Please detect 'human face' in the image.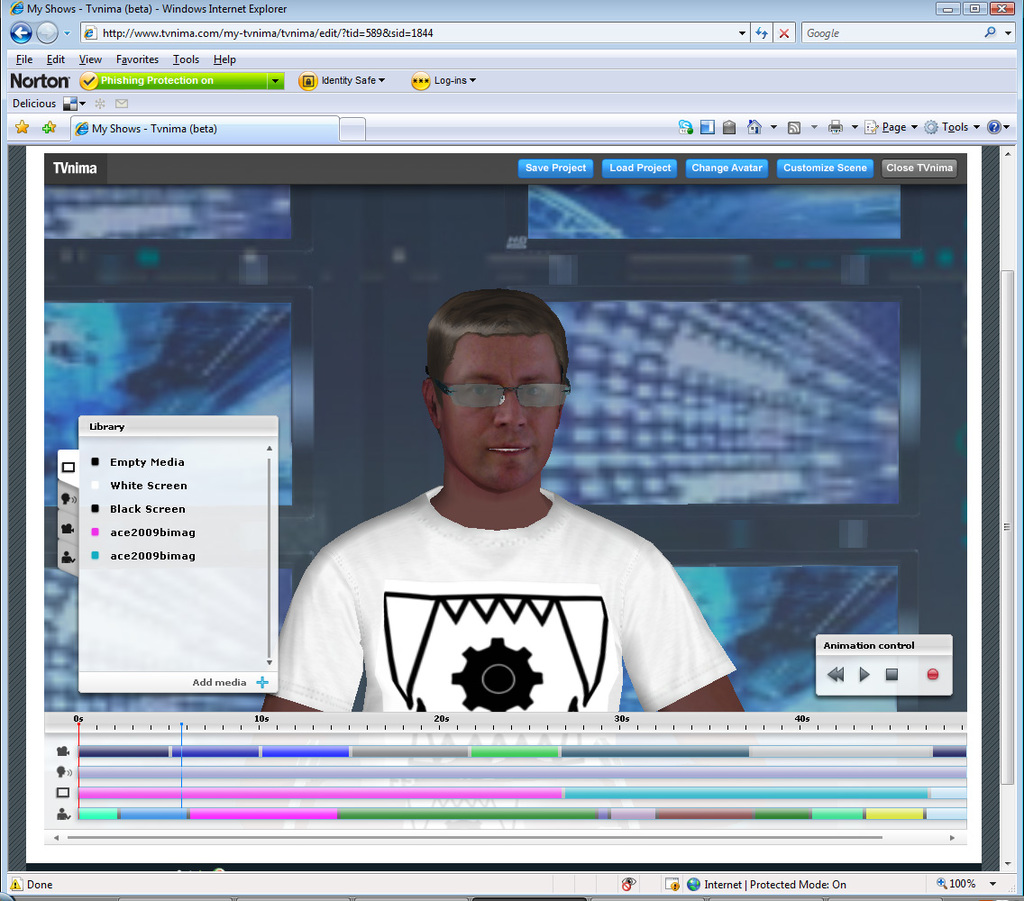
[430,342,564,478].
